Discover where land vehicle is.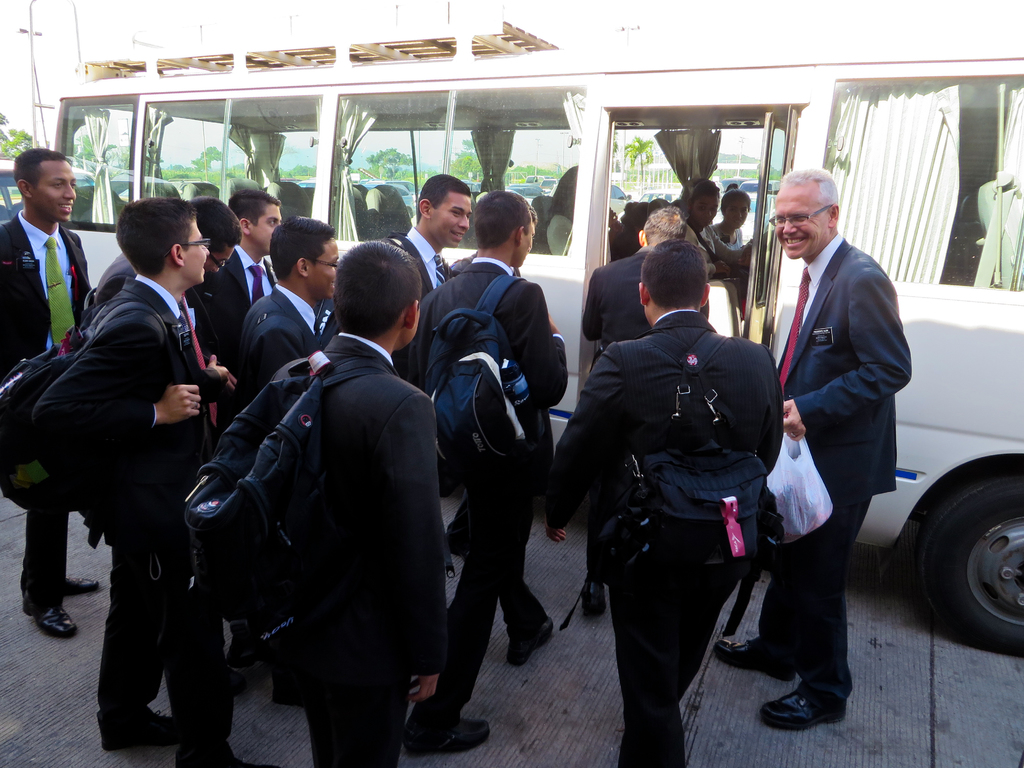
Discovered at 610,186,631,216.
